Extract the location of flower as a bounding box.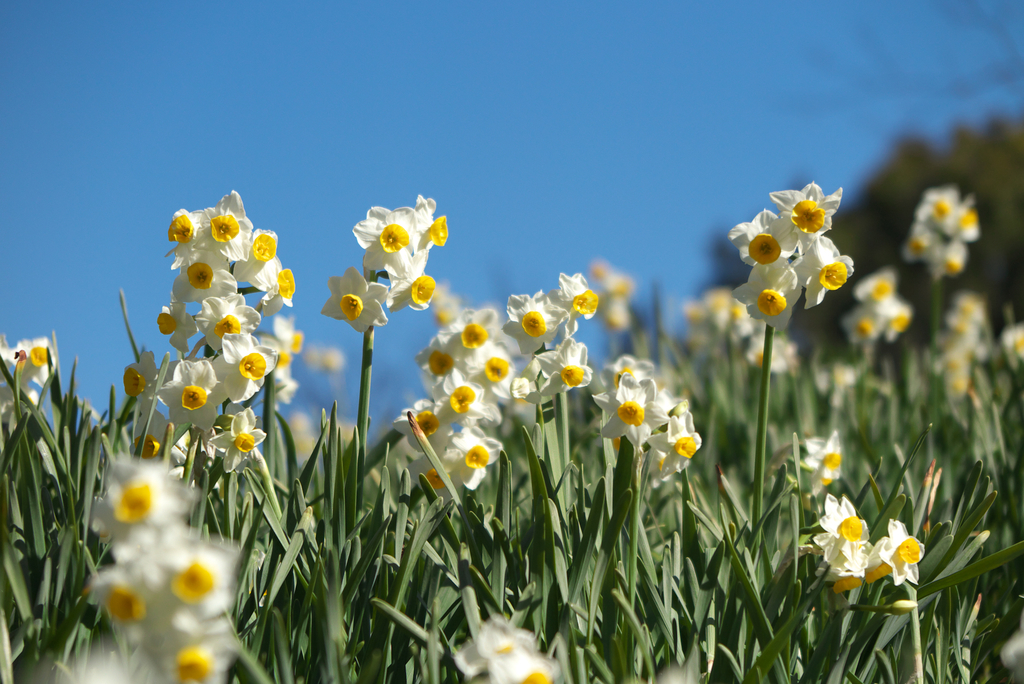
crop(820, 494, 875, 580).
